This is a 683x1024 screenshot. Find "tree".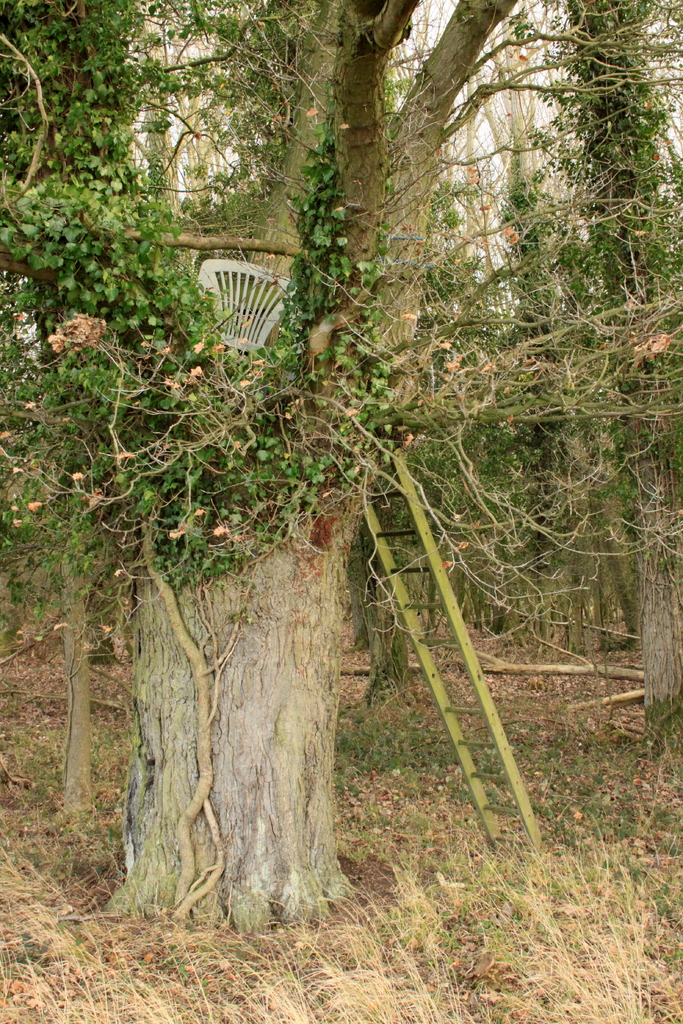
Bounding box: x1=0, y1=0, x2=527, y2=929.
